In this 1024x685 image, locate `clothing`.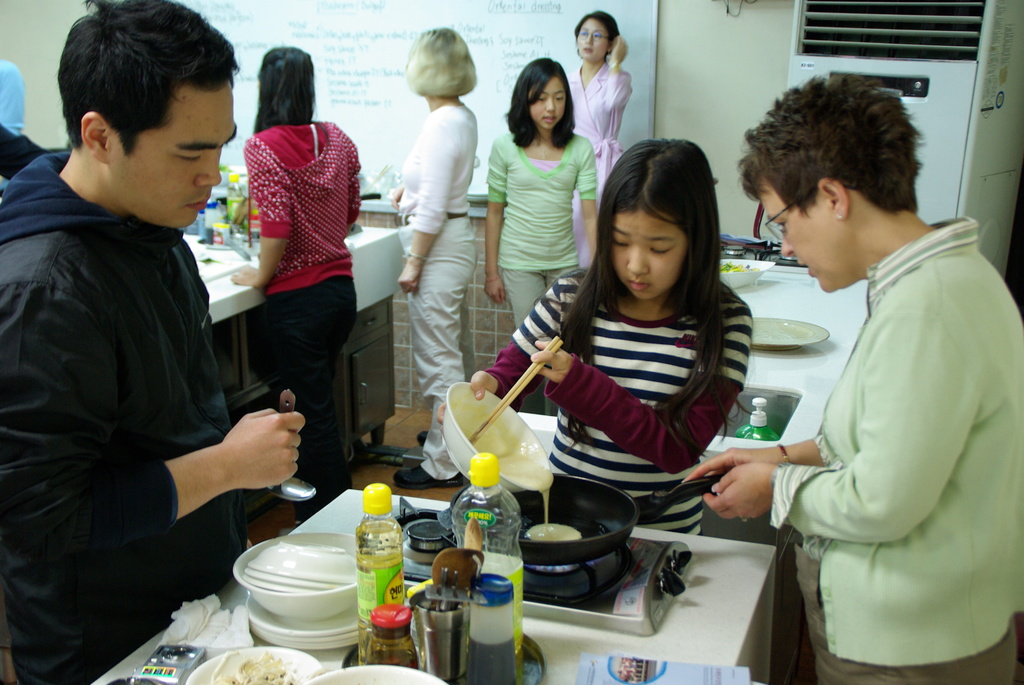
Bounding box: Rect(484, 129, 595, 370).
